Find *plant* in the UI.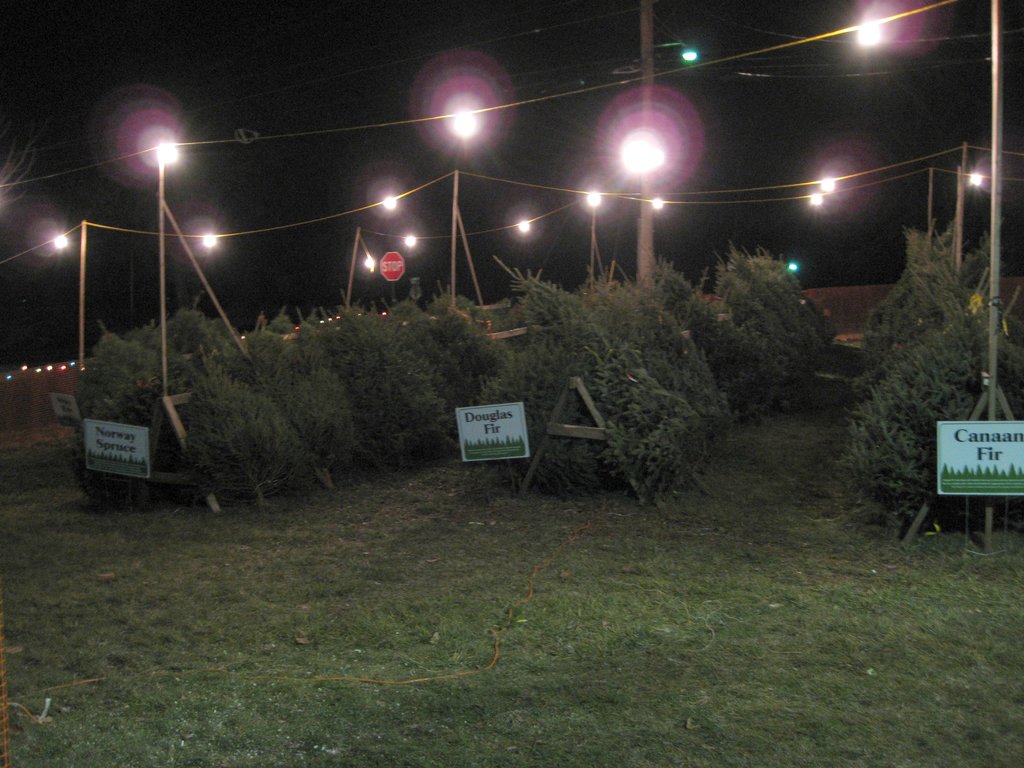
UI element at <box>849,217,1023,538</box>.
